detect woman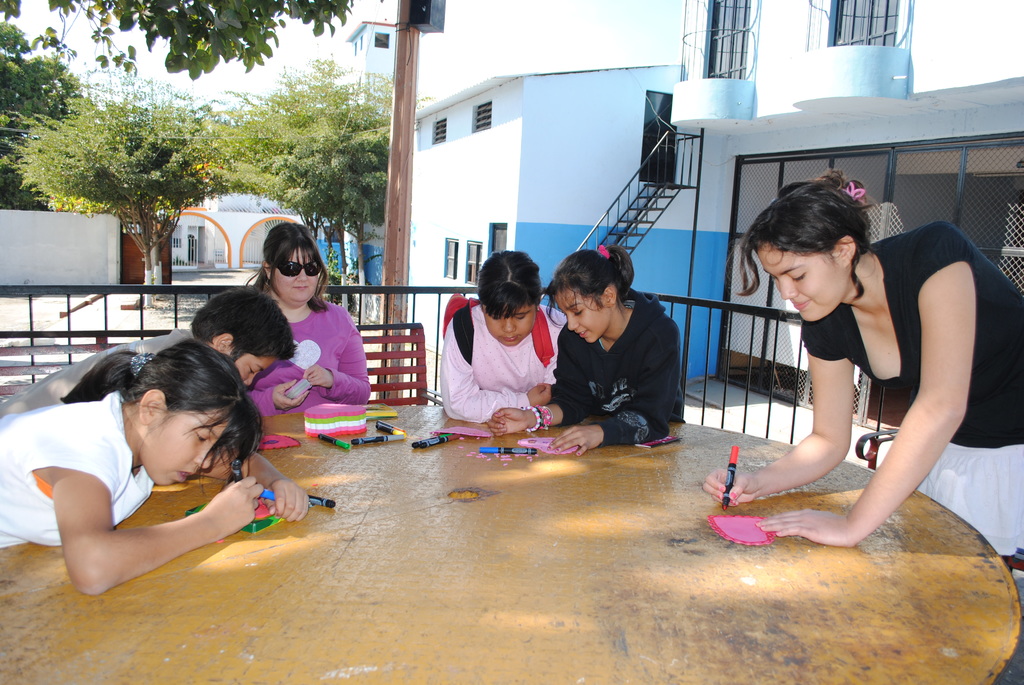
{"x1": 705, "y1": 169, "x2": 1023, "y2": 579}
